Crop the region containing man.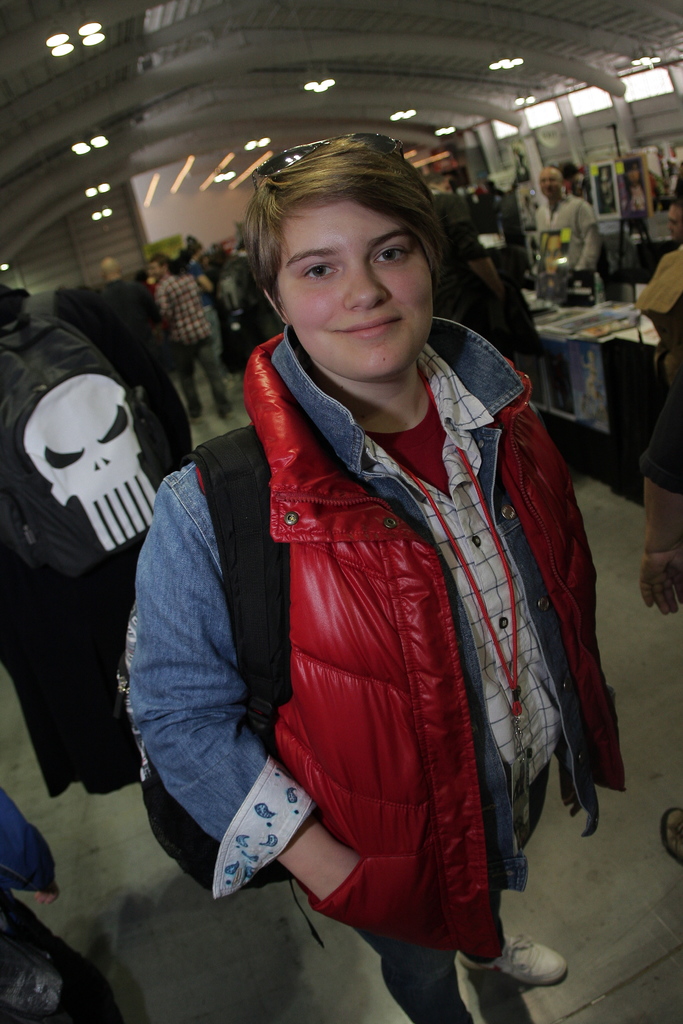
Crop region: (89,253,160,348).
